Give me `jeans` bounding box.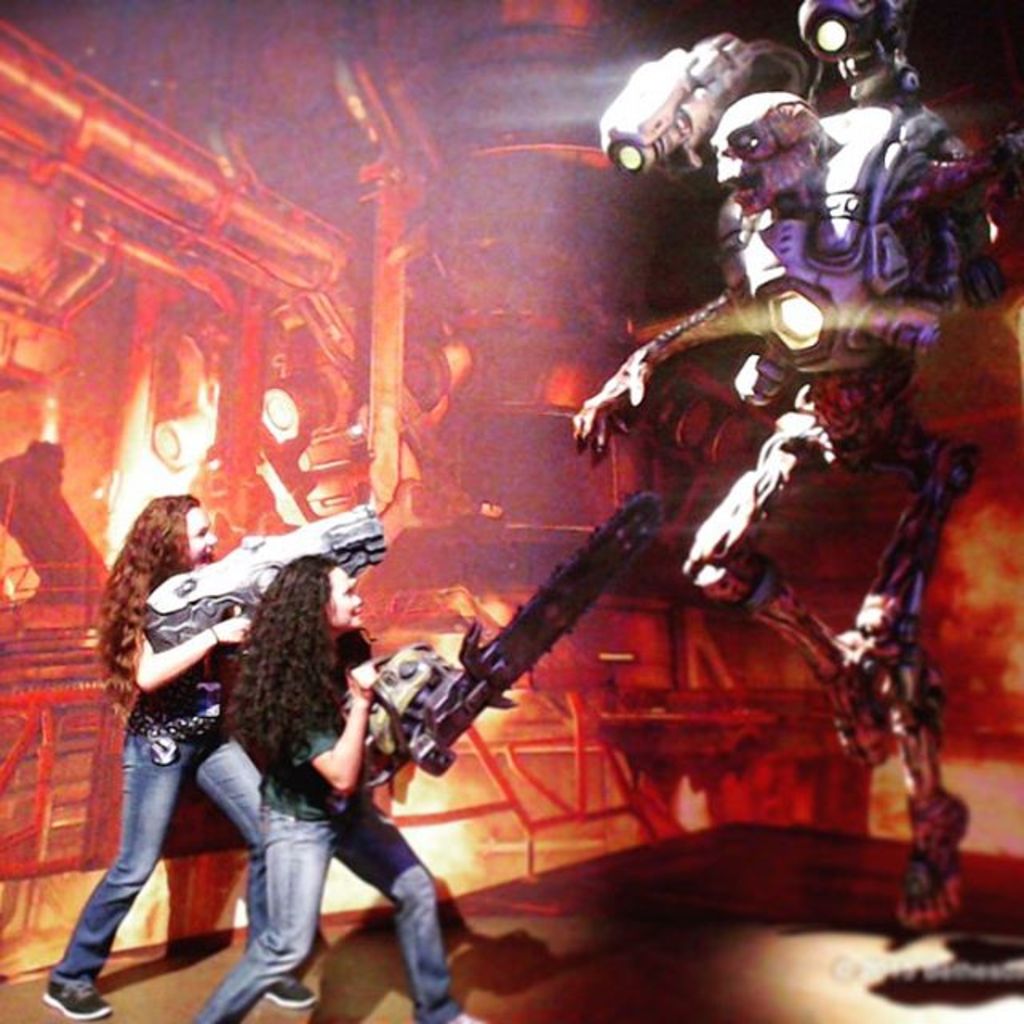
(left=53, top=738, right=264, bottom=976).
